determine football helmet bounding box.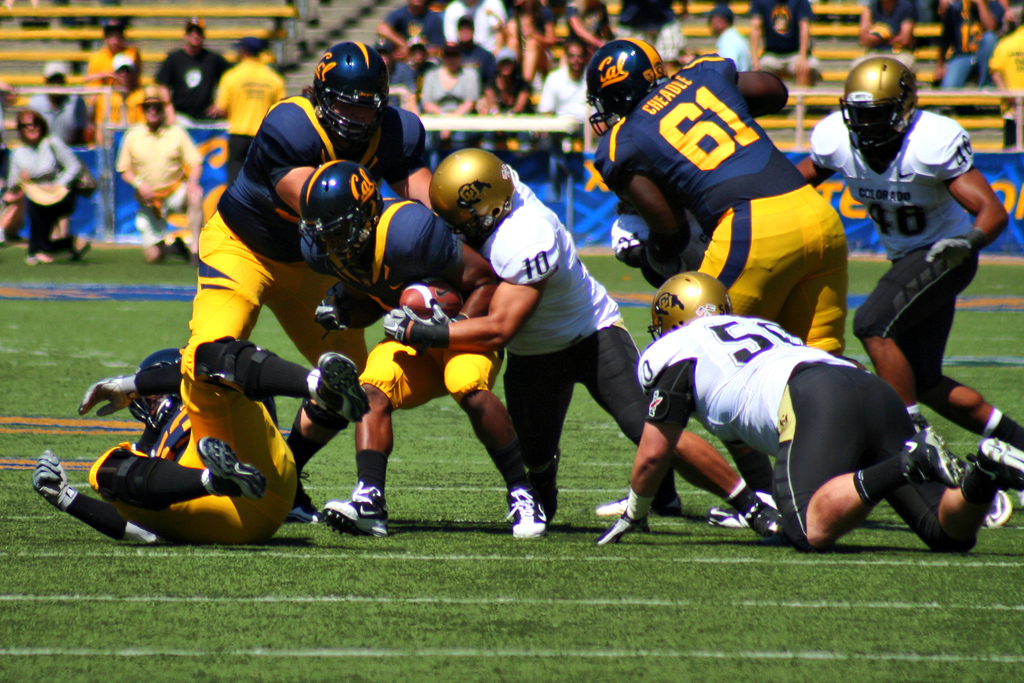
Determined: <box>584,33,671,136</box>.
